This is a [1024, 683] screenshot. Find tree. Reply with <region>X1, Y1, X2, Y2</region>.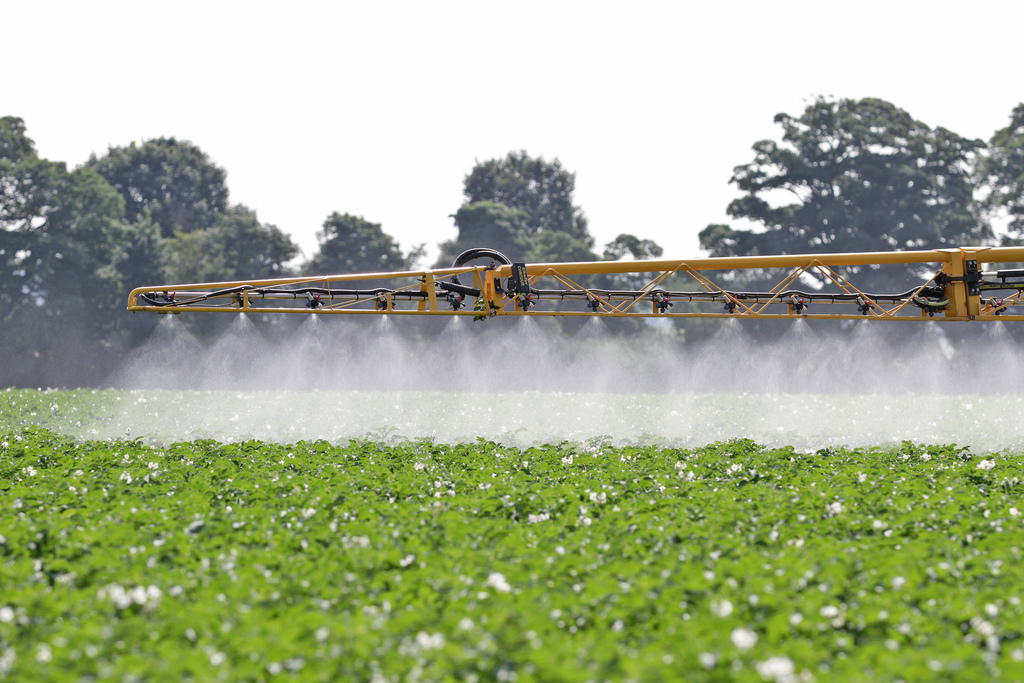
<region>696, 95, 1004, 338</region>.
